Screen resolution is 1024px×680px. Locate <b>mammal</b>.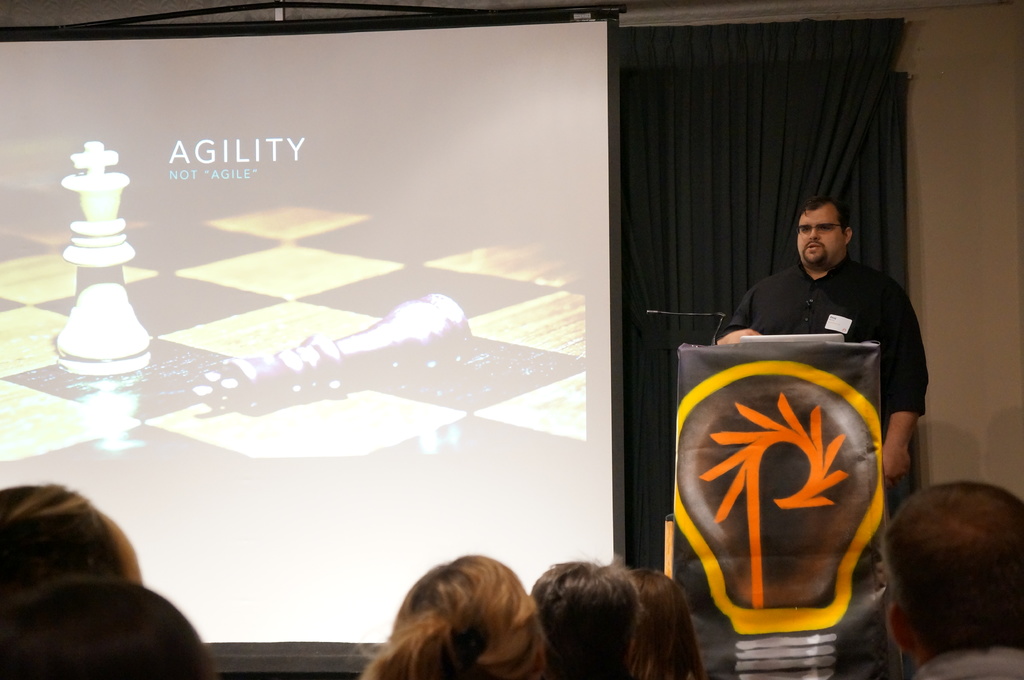
(left=879, top=479, right=1023, bottom=679).
